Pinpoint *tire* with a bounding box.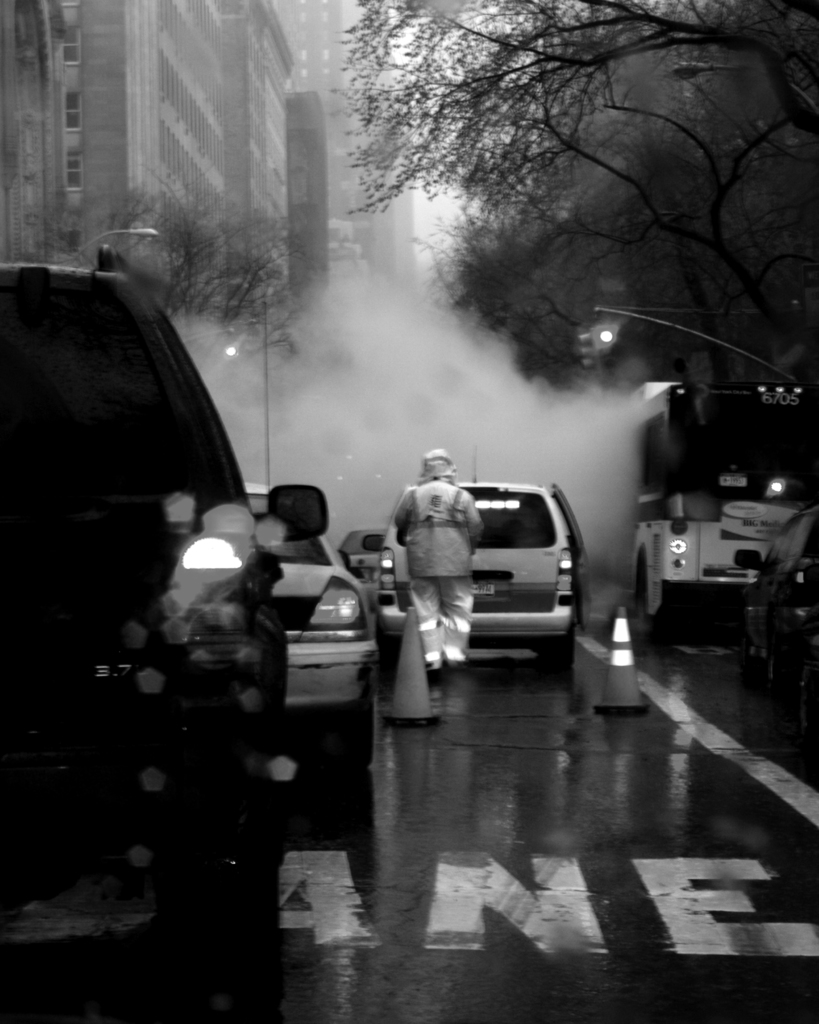
l=343, t=683, r=376, b=767.
